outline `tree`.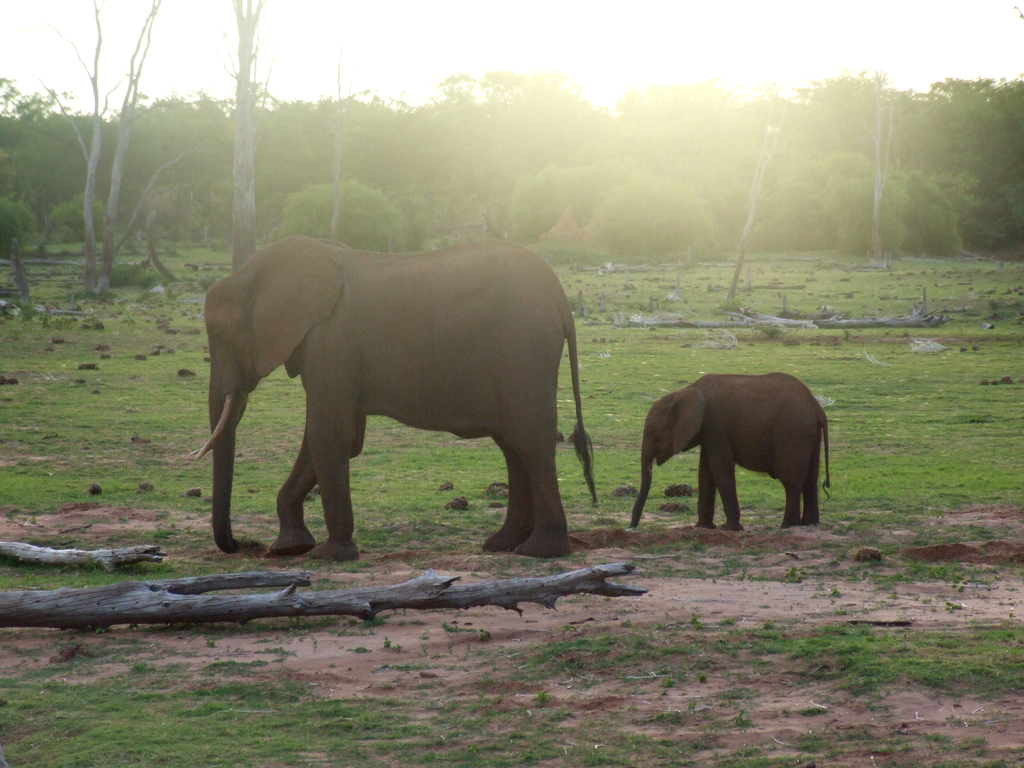
Outline: 216/0/268/266.
